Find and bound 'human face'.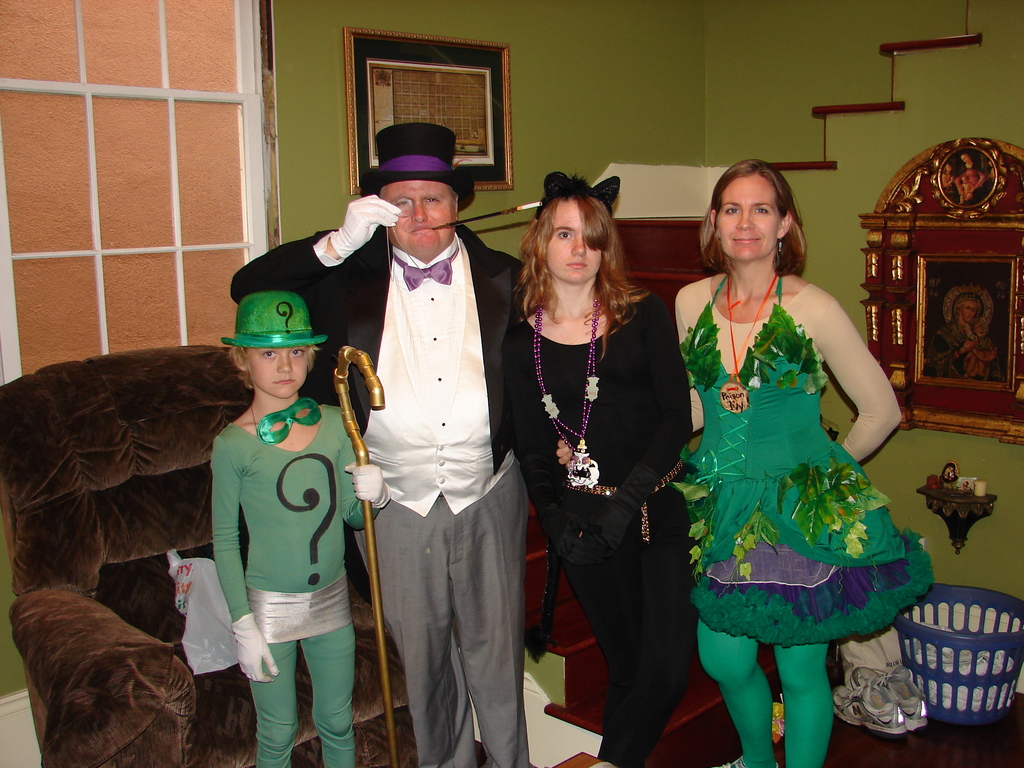
Bound: x1=976, y1=325, x2=983, y2=332.
